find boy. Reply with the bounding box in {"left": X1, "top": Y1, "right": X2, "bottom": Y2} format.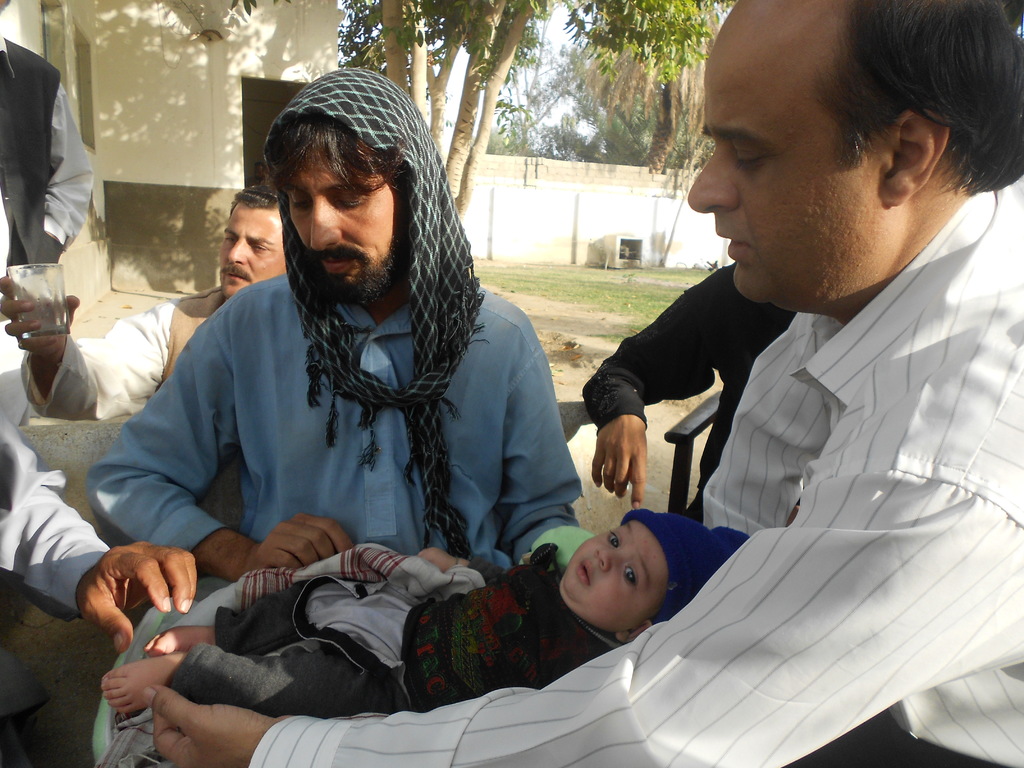
{"left": 95, "top": 507, "right": 746, "bottom": 722}.
